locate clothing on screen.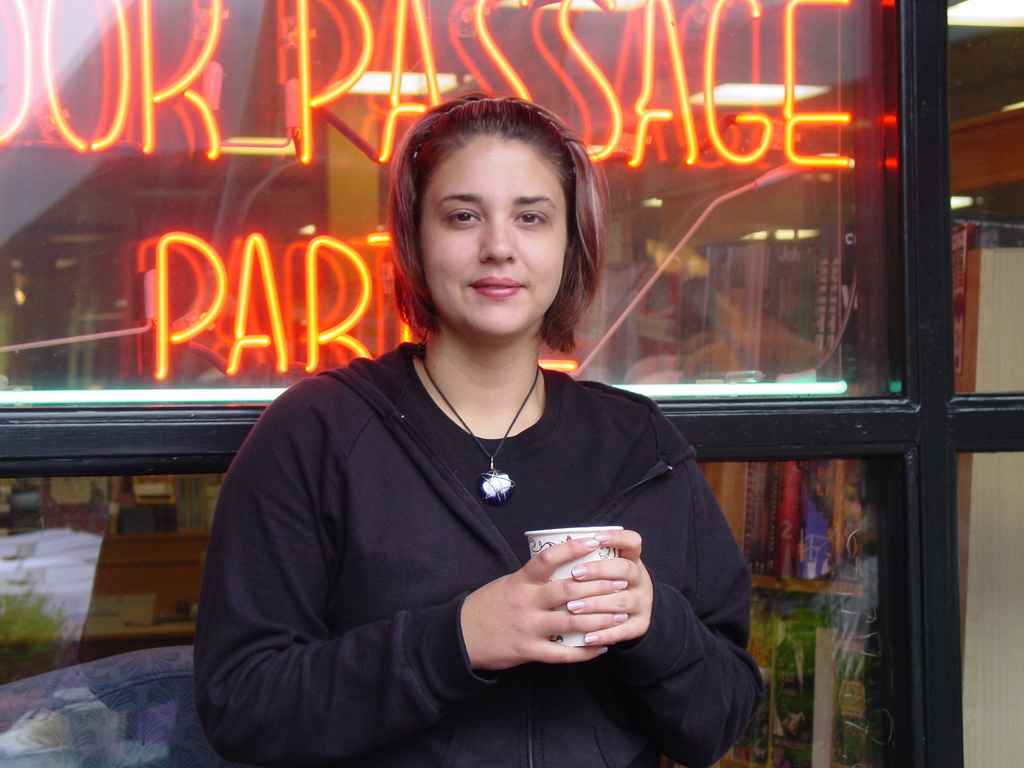
On screen at 196, 289, 742, 749.
